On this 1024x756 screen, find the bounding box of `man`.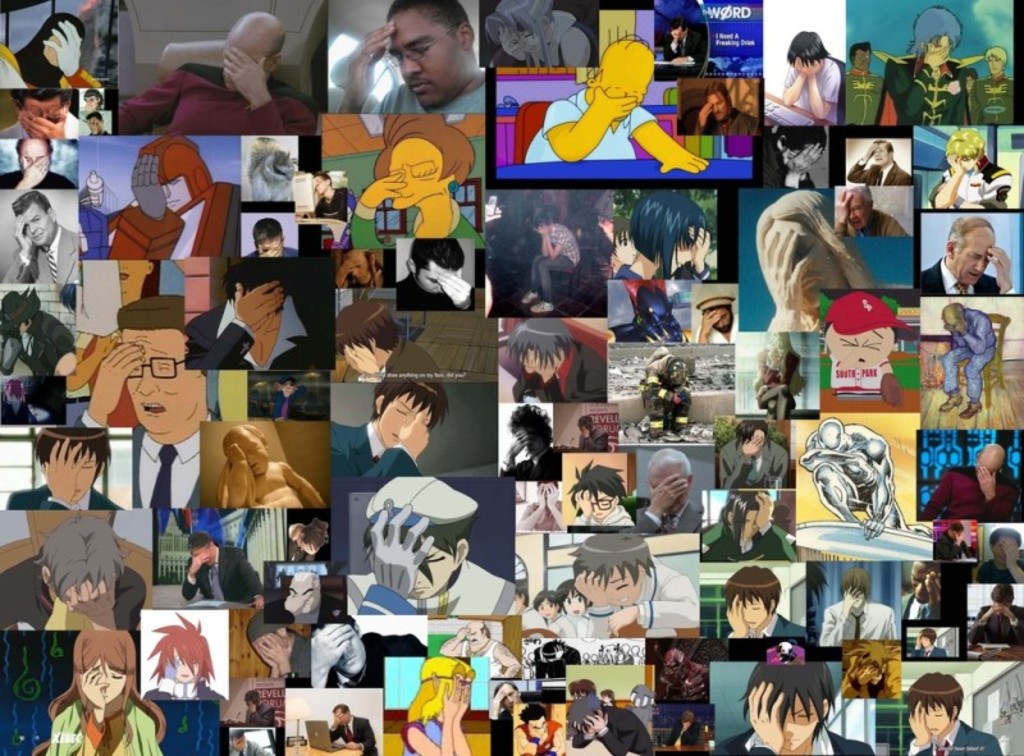
Bounding box: bbox(498, 404, 575, 485).
